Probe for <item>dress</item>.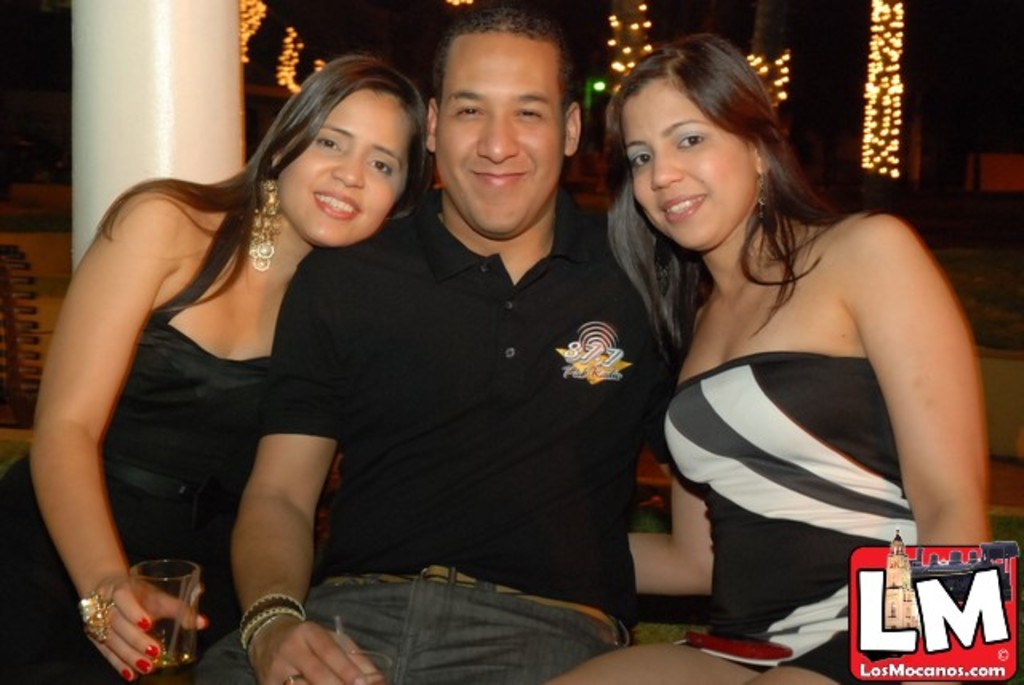
Probe result: {"left": 0, "top": 322, "right": 274, "bottom": 683}.
